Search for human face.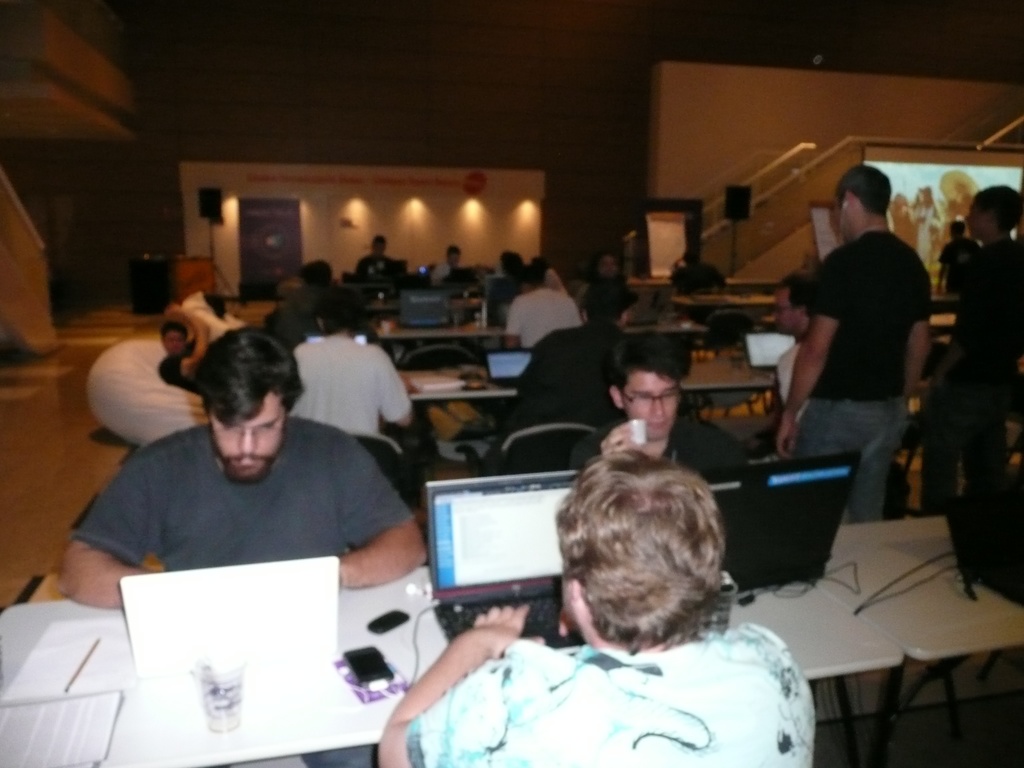
Found at 964:204:982:239.
